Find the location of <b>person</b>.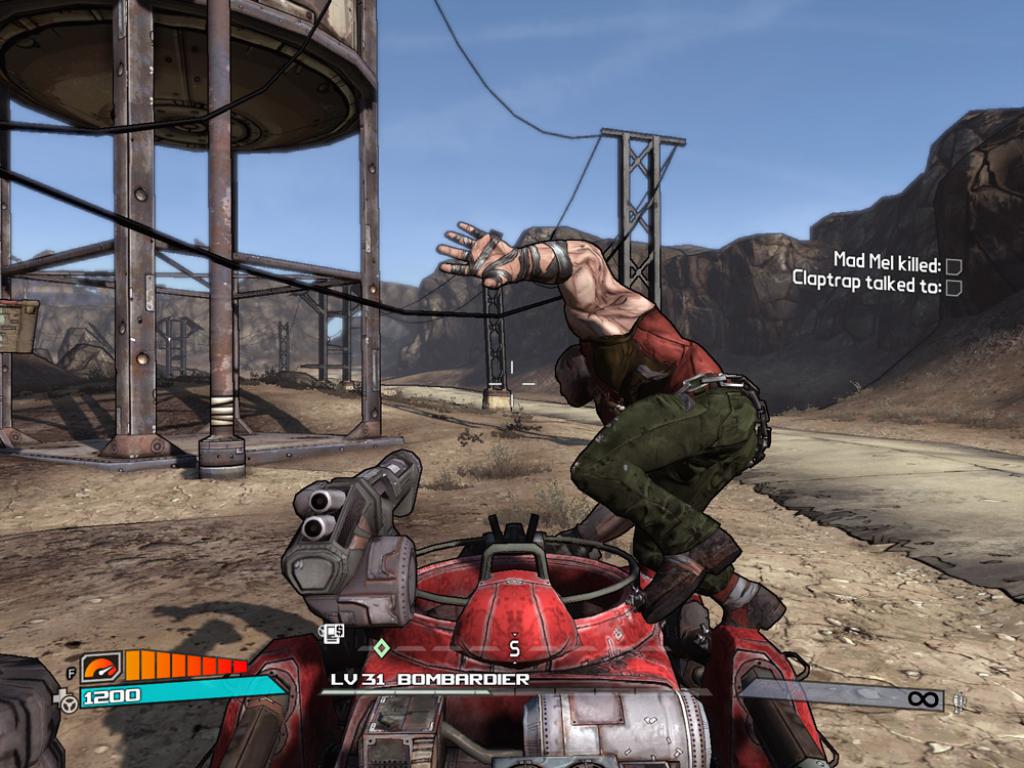
Location: region(436, 221, 783, 625).
